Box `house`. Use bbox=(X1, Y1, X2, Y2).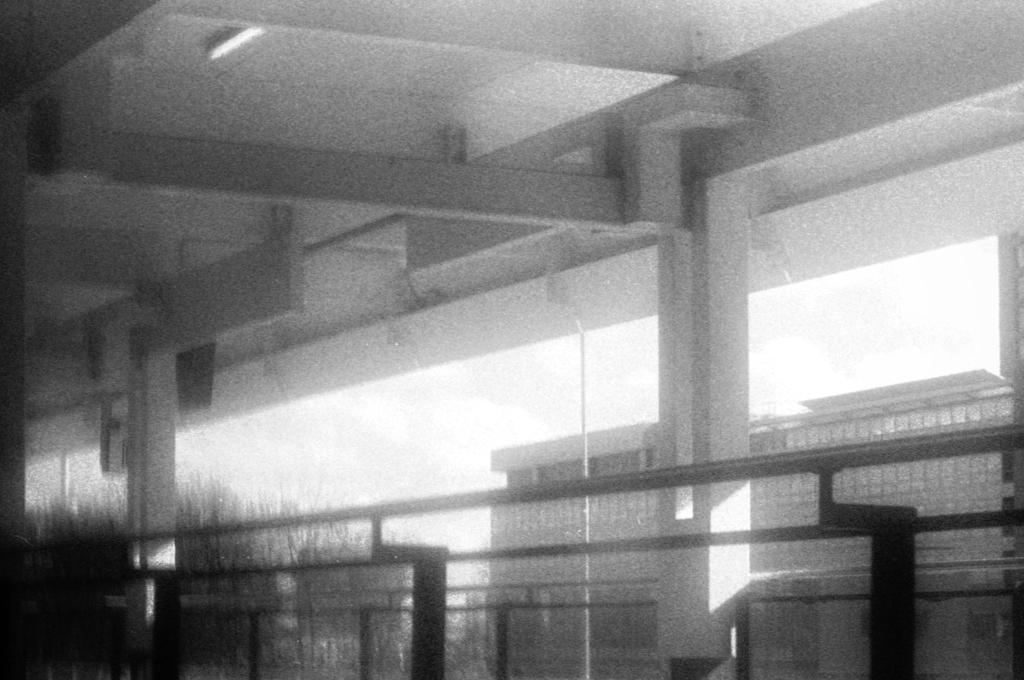
bbox=(0, 0, 1023, 678).
